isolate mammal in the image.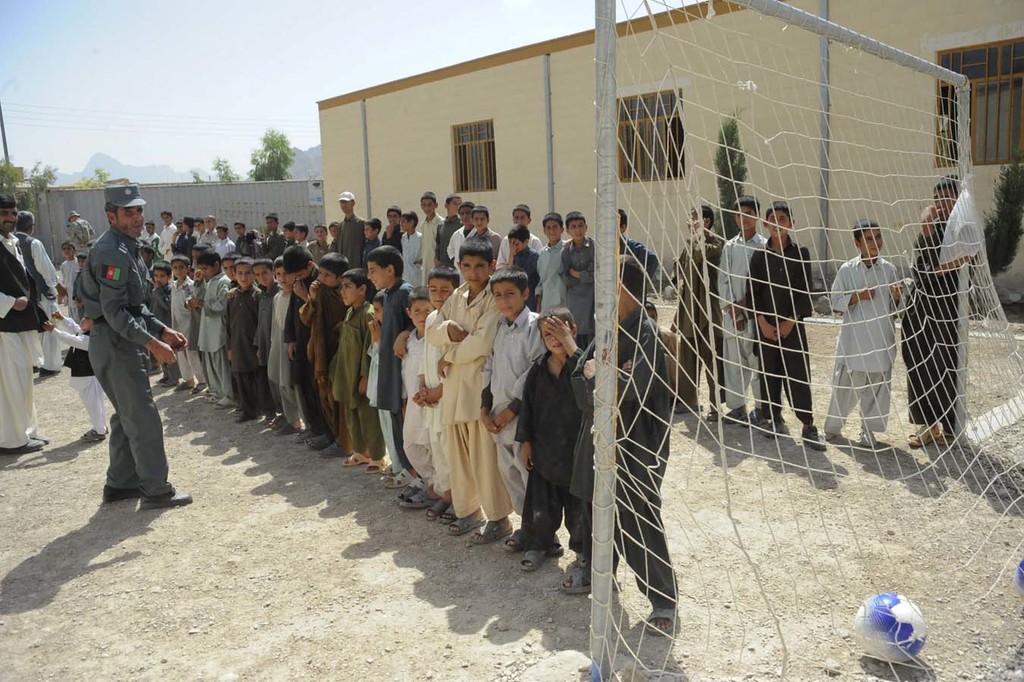
Isolated region: {"x1": 58, "y1": 240, "x2": 74, "y2": 320}.
